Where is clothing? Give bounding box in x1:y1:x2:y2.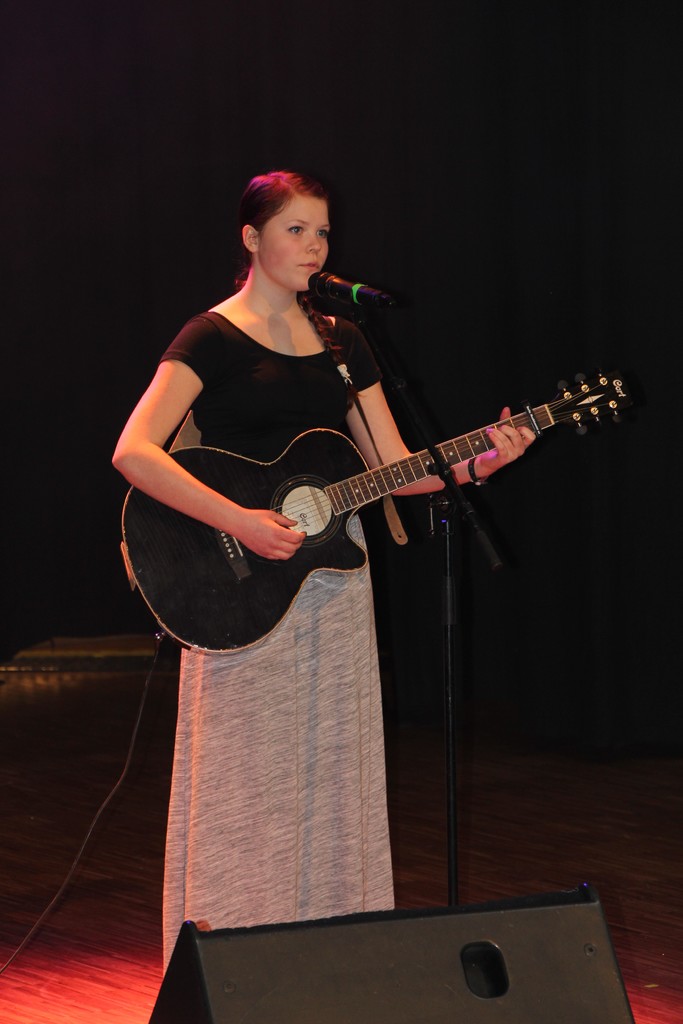
153:311:400:981.
